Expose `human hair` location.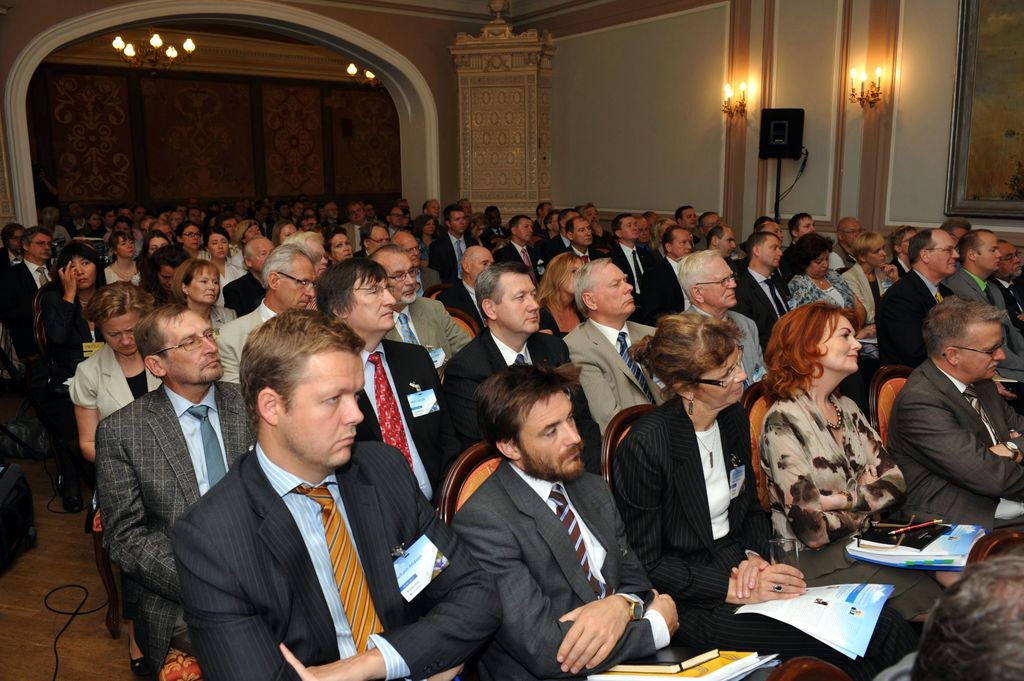
Exposed at crop(360, 219, 390, 253).
